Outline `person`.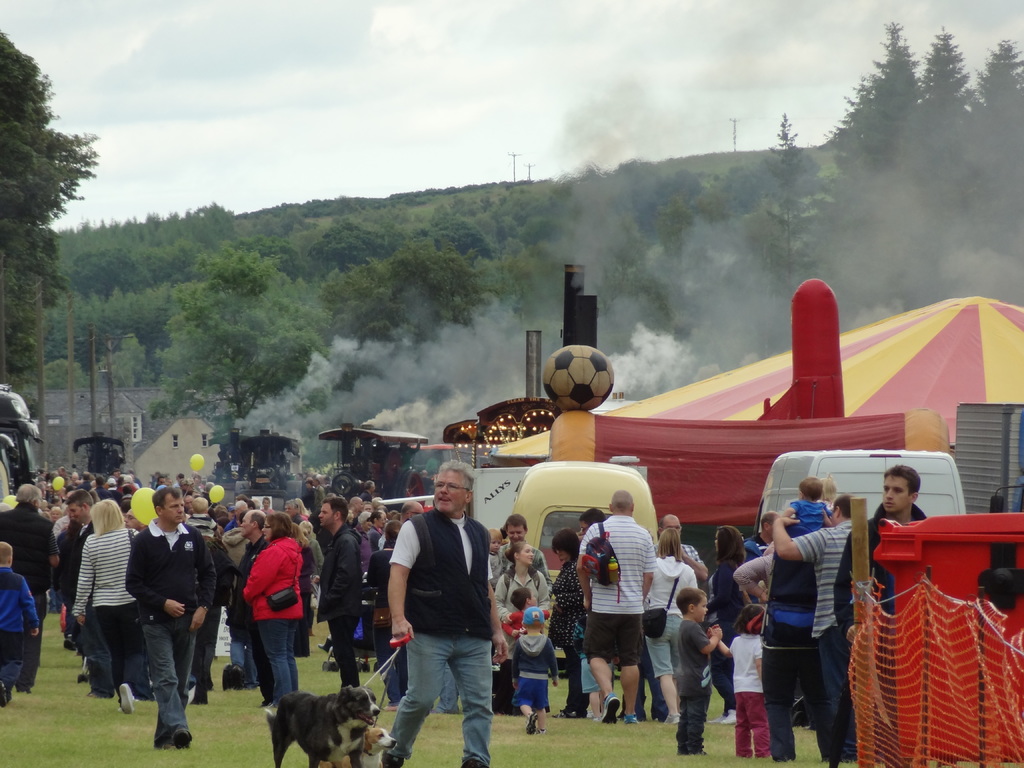
Outline: 128/483/212/751.
